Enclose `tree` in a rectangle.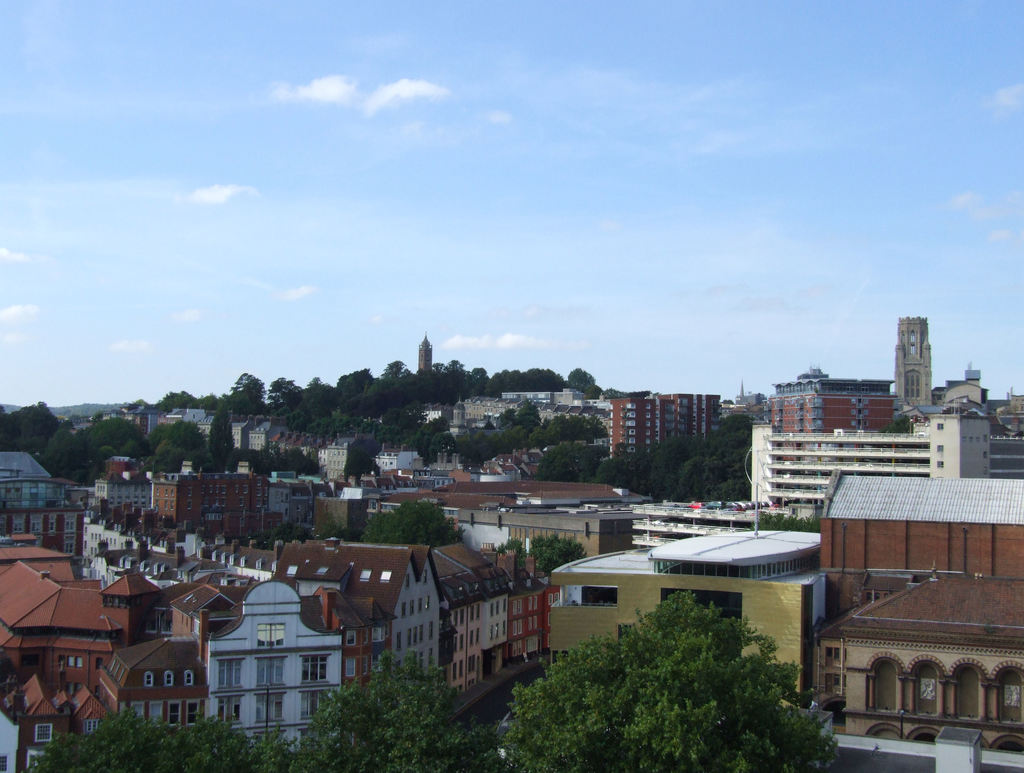
left=19, top=710, right=276, bottom=772.
